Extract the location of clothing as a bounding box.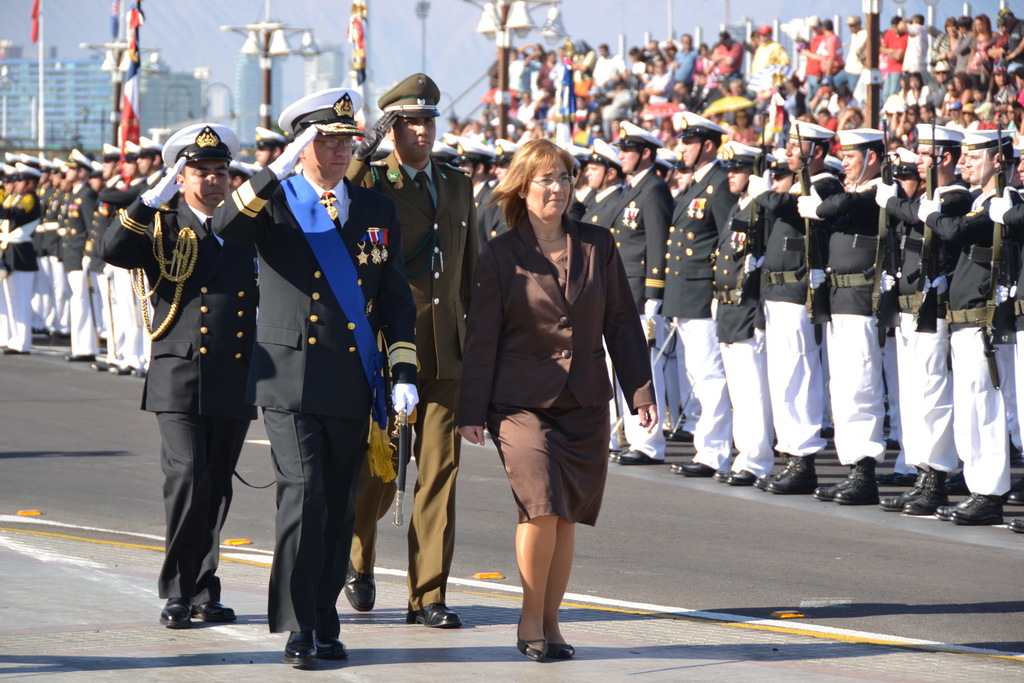
<box>452,213,657,528</box>.
